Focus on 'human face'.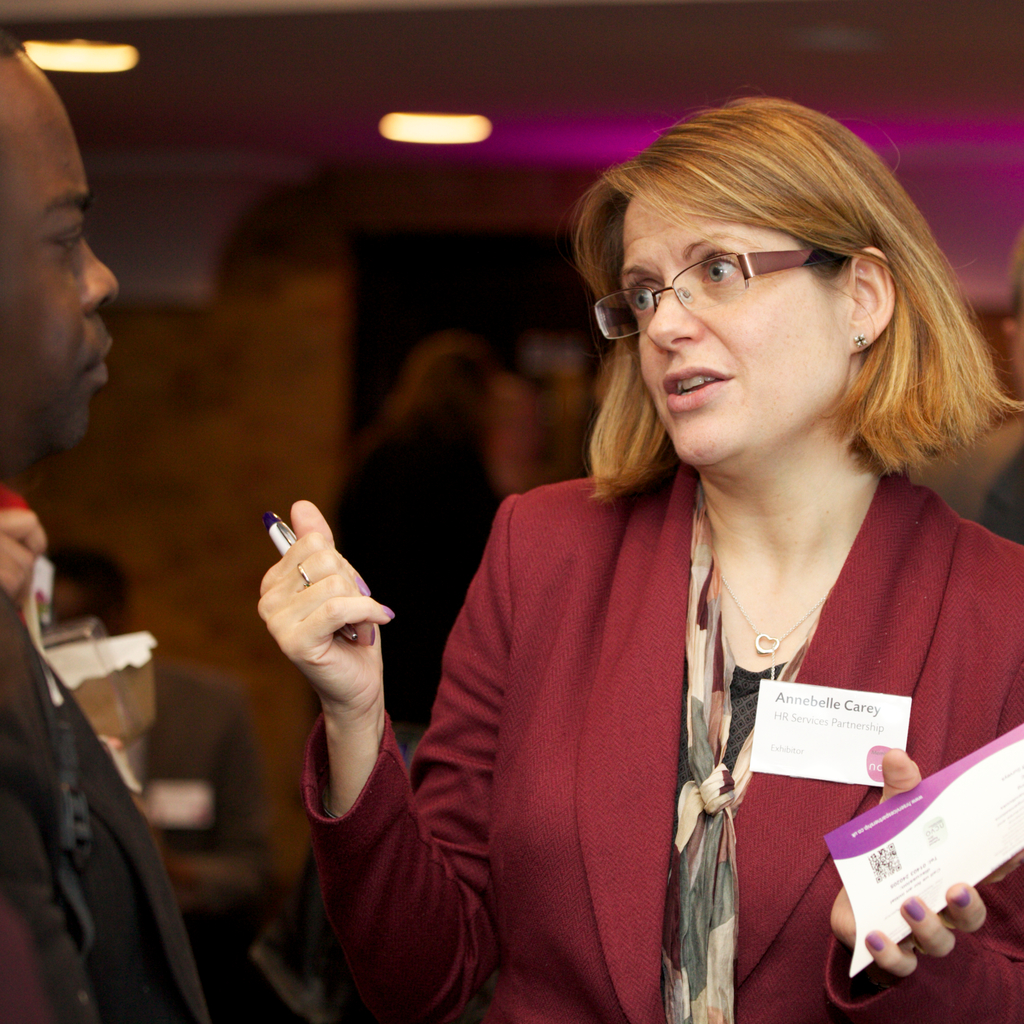
Focused at (x1=616, y1=195, x2=845, y2=468).
